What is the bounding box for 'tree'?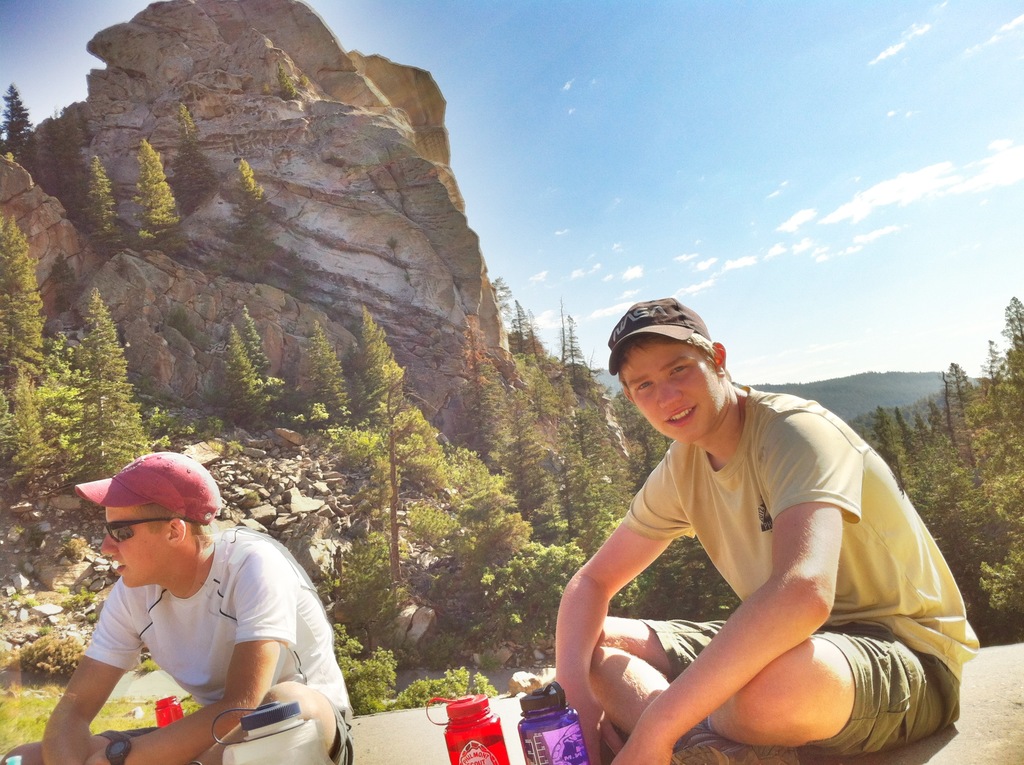
Rect(452, 449, 583, 677).
